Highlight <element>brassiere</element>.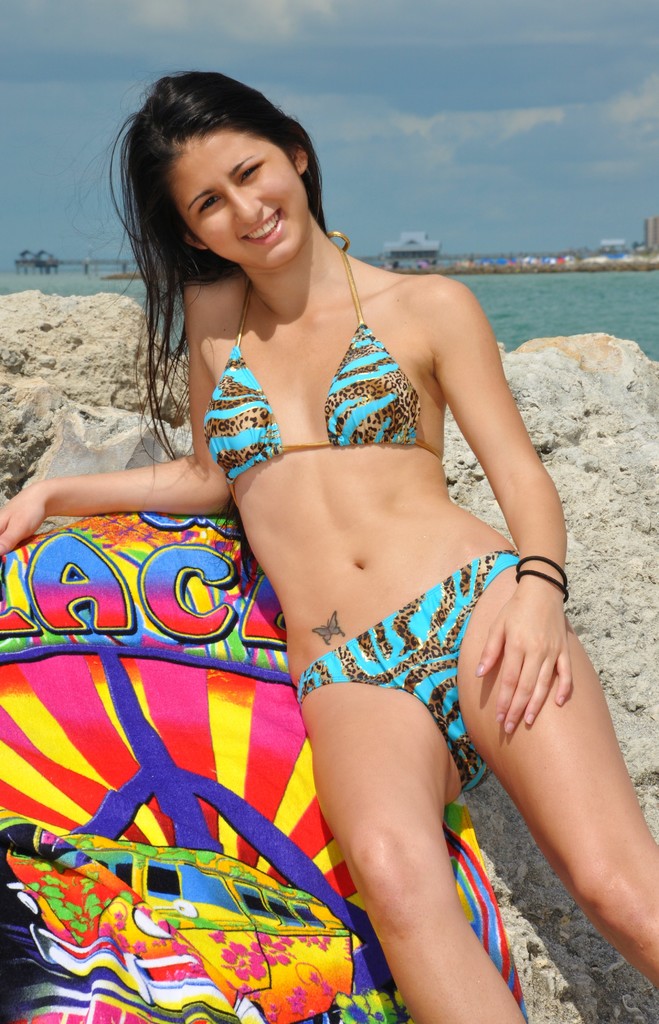
Highlighted region: crop(163, 267, 455, 514).
